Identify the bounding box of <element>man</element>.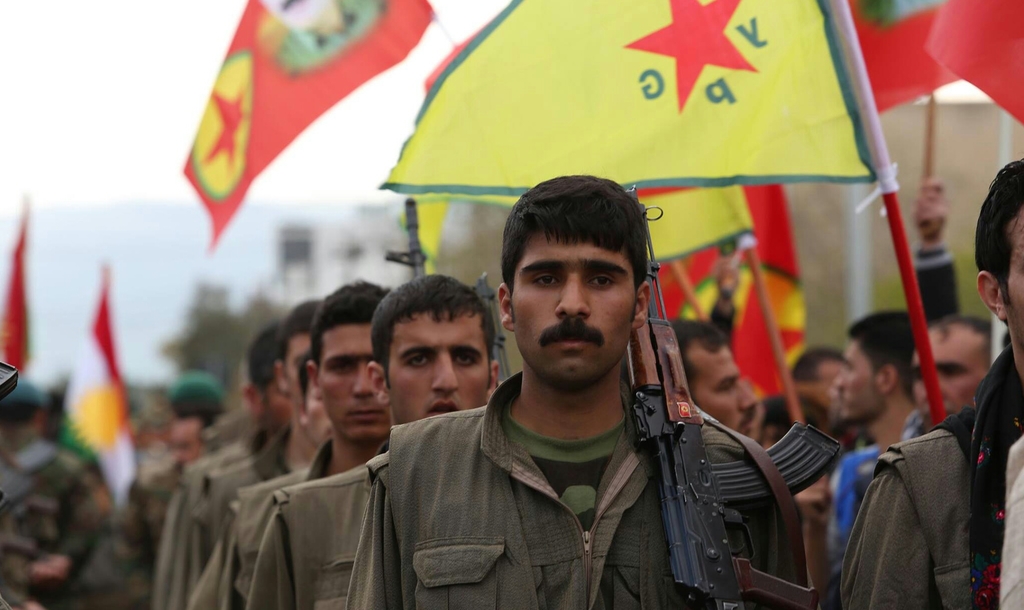
(0,384,115,609).
